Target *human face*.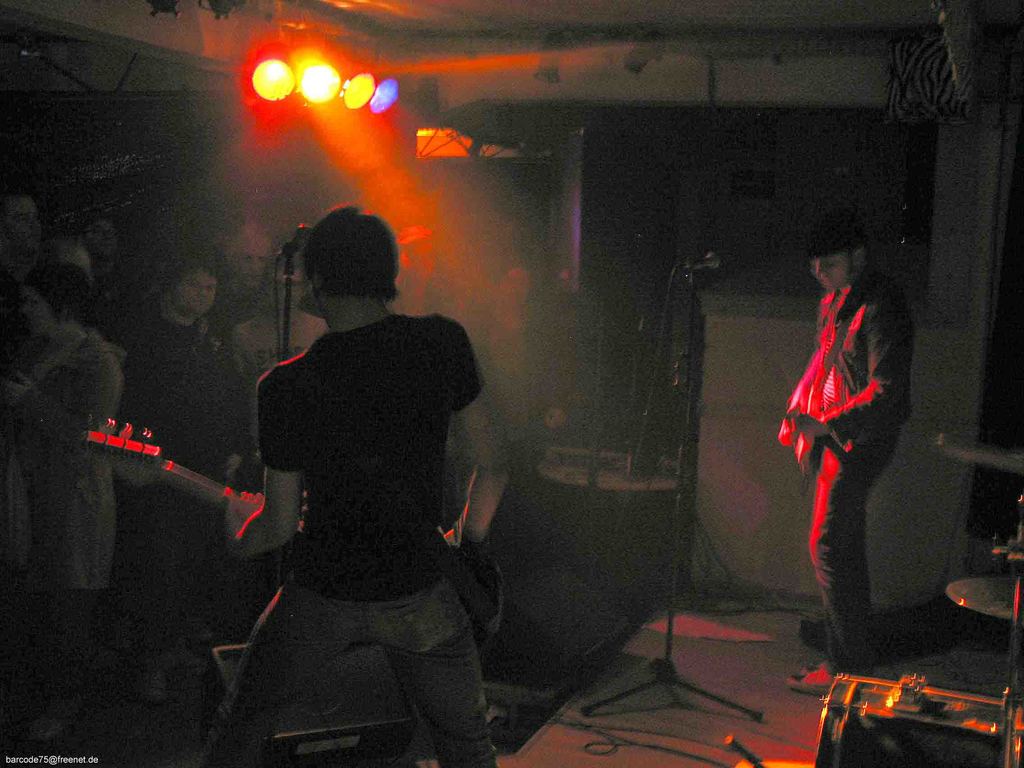
Target region: x1=280 y1=269 x2=296 y2=305.
